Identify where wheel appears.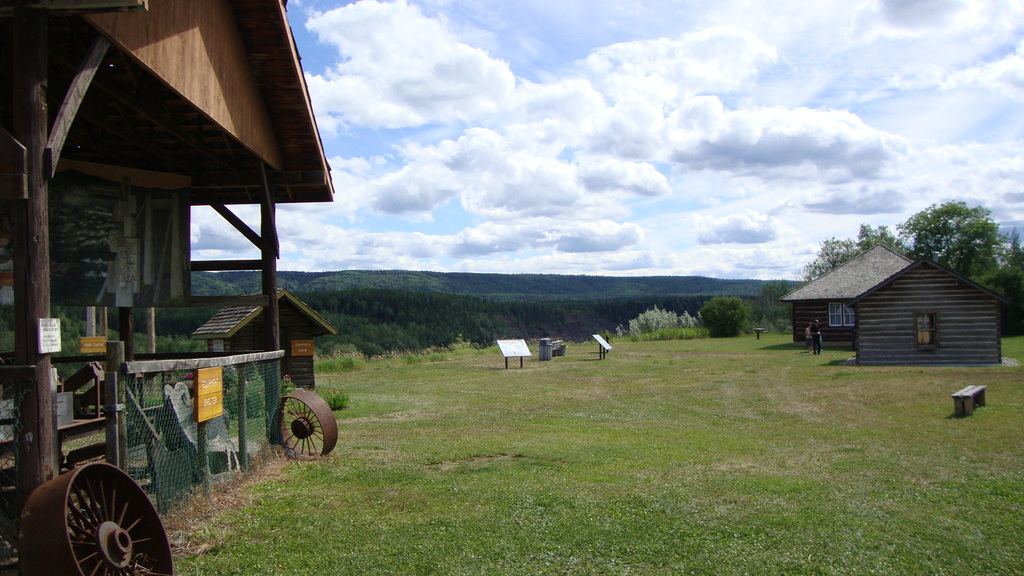
Appears at box=[38, 472, 152, 575].
